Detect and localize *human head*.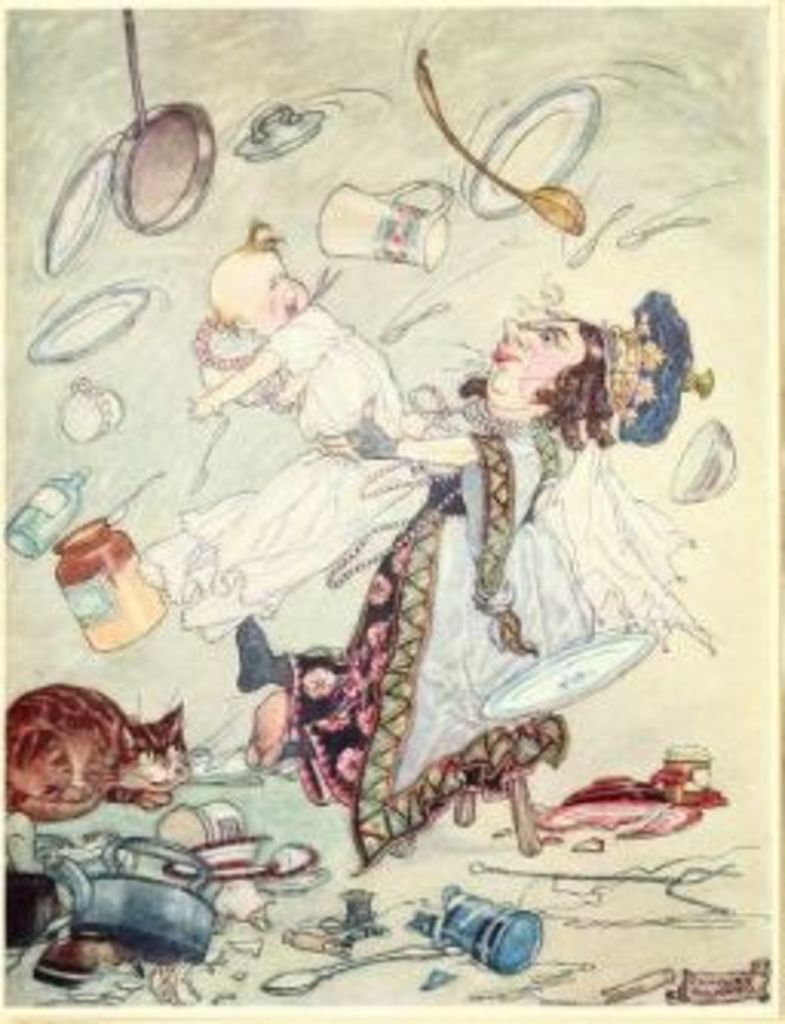
Localized at [left=212, top=221, right=313, bottom=340].
